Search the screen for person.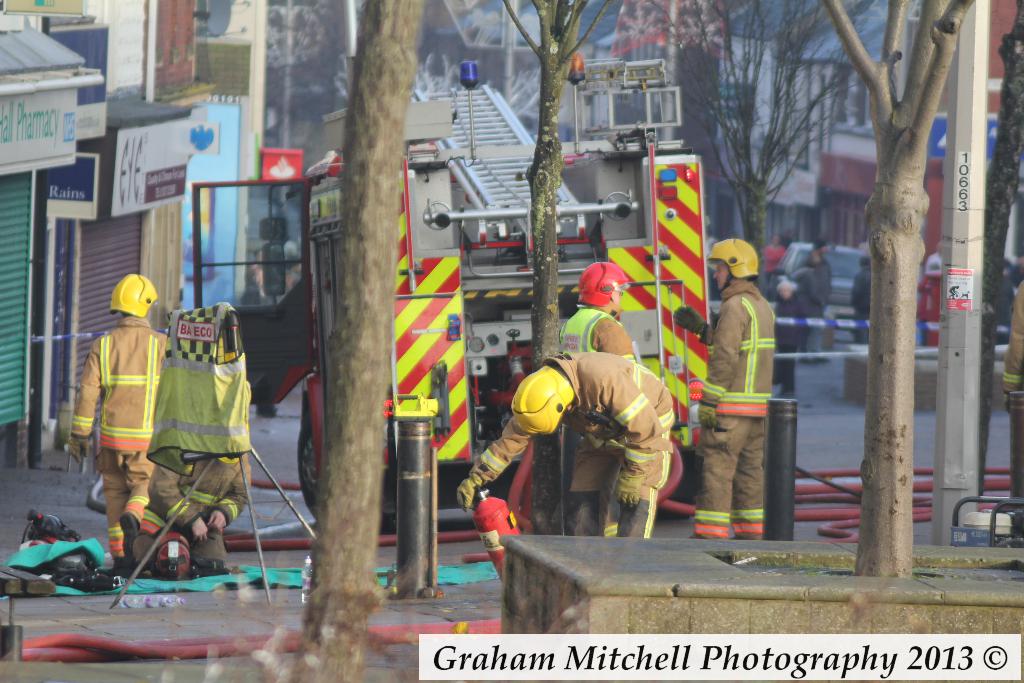
Found at box(68, 270, 158, 548).
